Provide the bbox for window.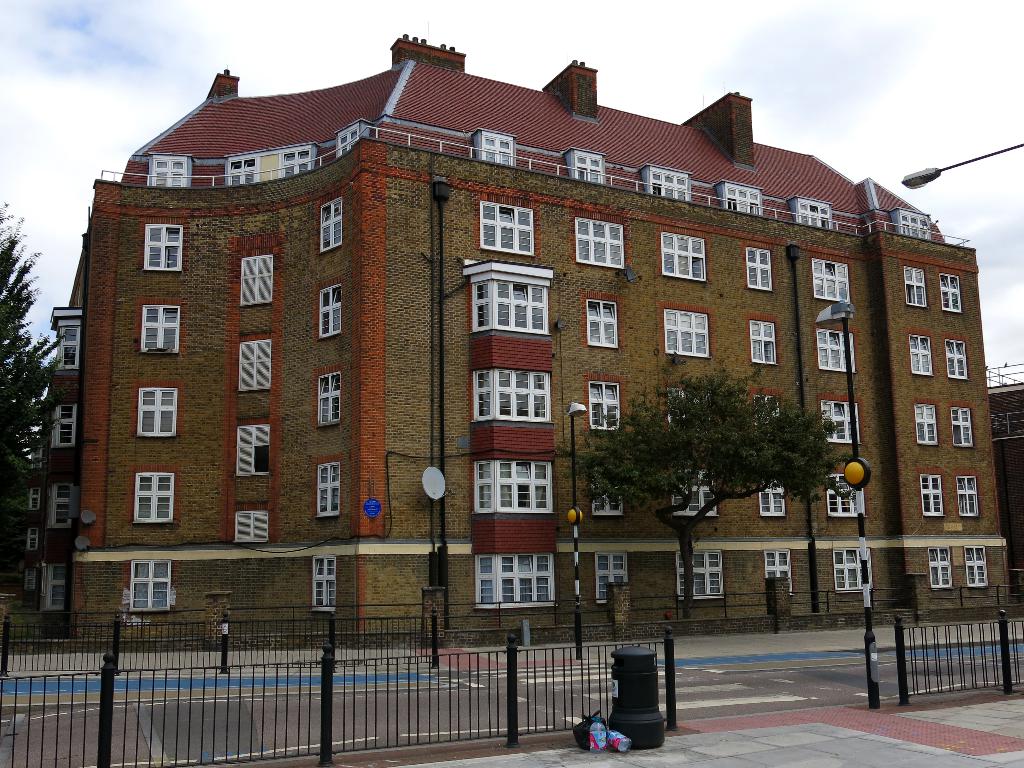
l=97, t=561, r=177, b=630.
